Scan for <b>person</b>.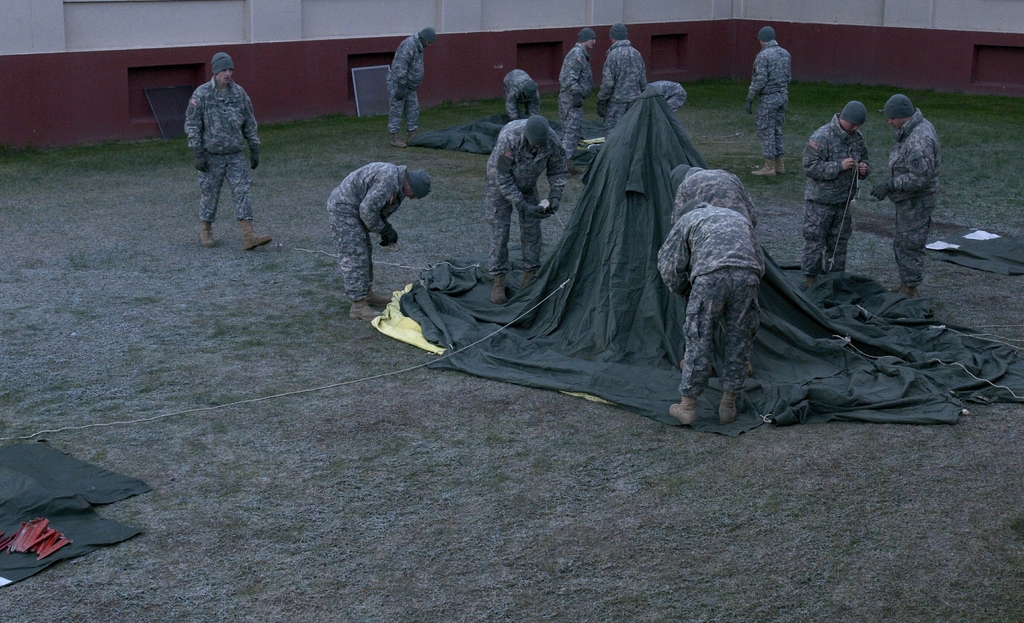
Scan result: {"left": 744, "top": 28, "right": 797, "bottom": 179}.
